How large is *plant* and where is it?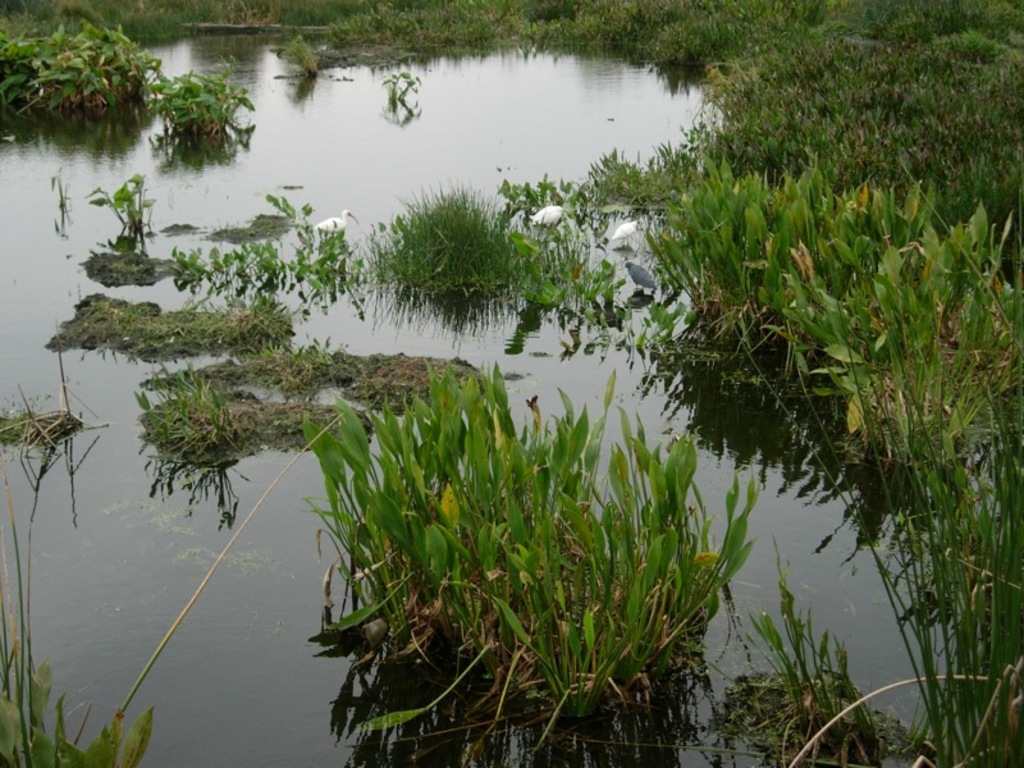
Bounding box: 301 204 346 278.
